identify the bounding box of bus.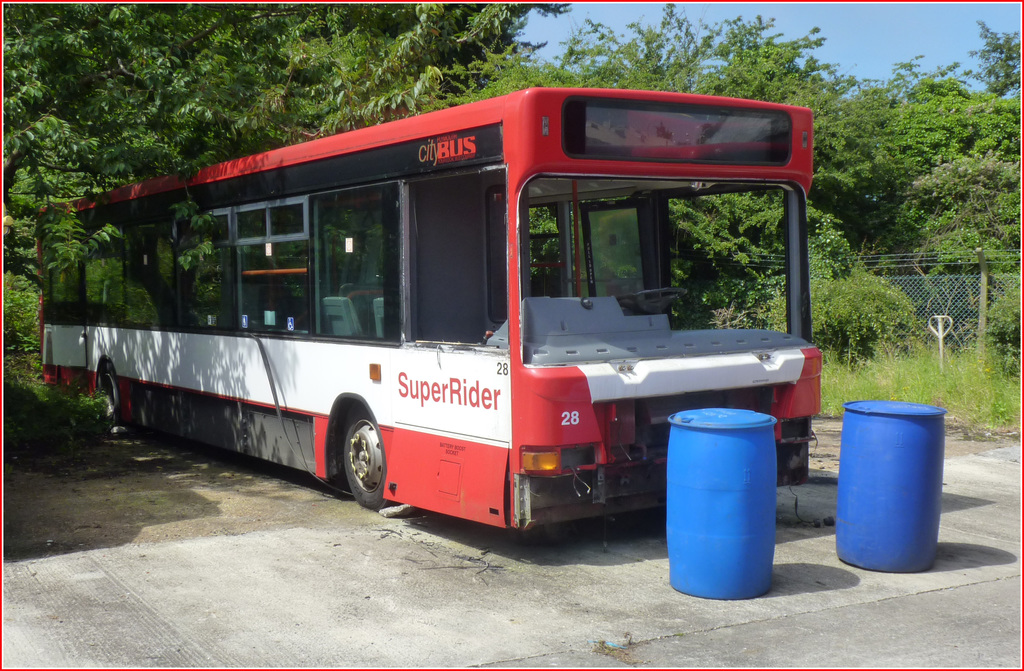
box=[33, 83, 819, 531].
